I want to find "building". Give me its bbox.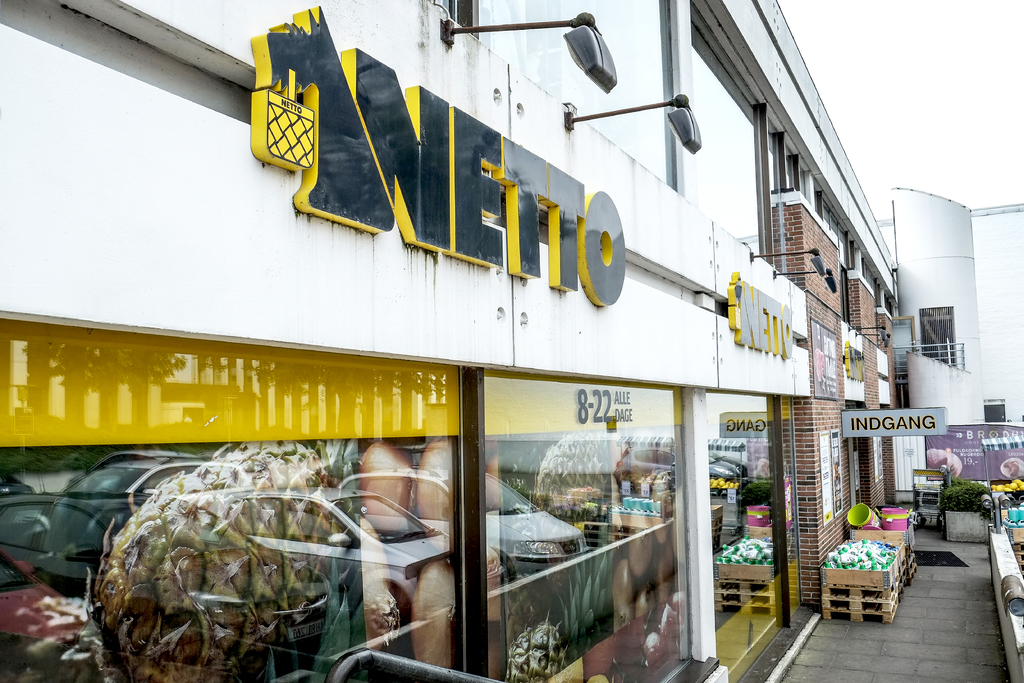
box=[897, 190, 1023, 427].
